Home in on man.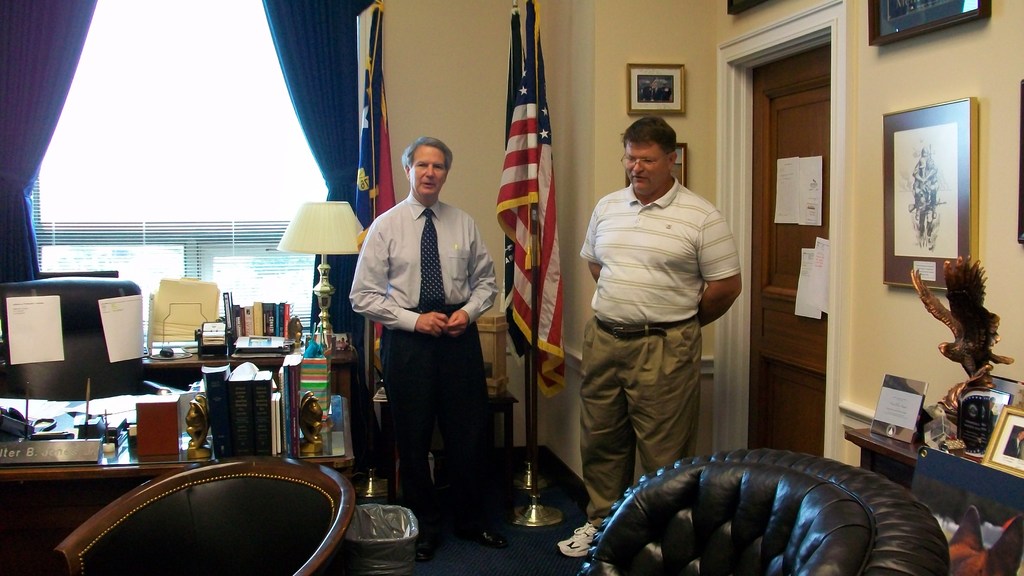
Homed in at crop(547, 117, 740, 556).
